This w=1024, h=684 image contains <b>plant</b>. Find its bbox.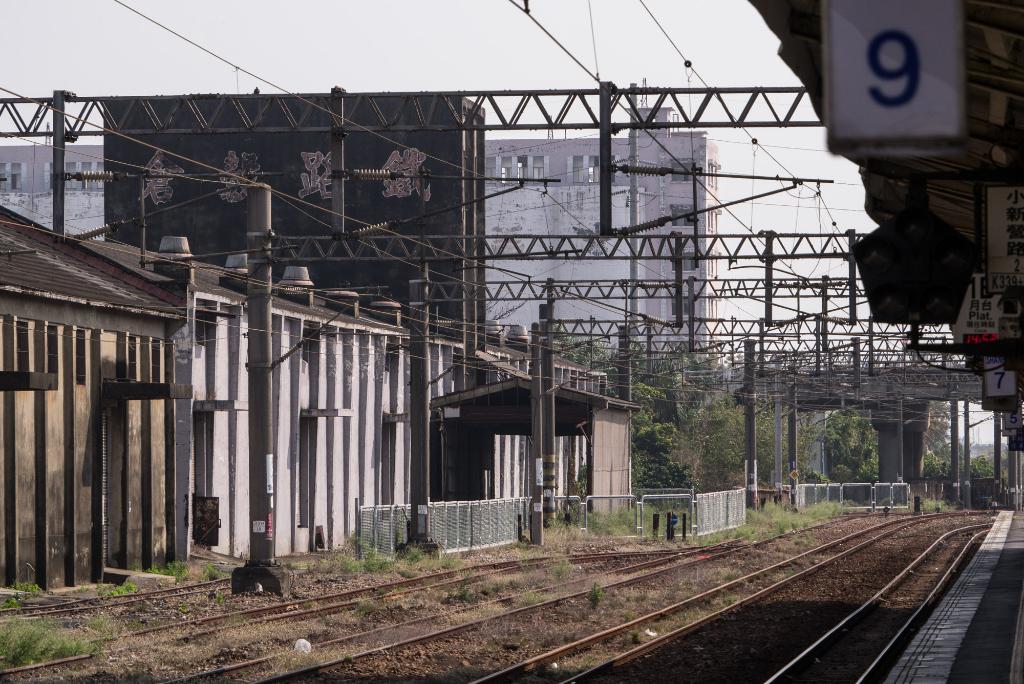
300, 599, 315, 612.
